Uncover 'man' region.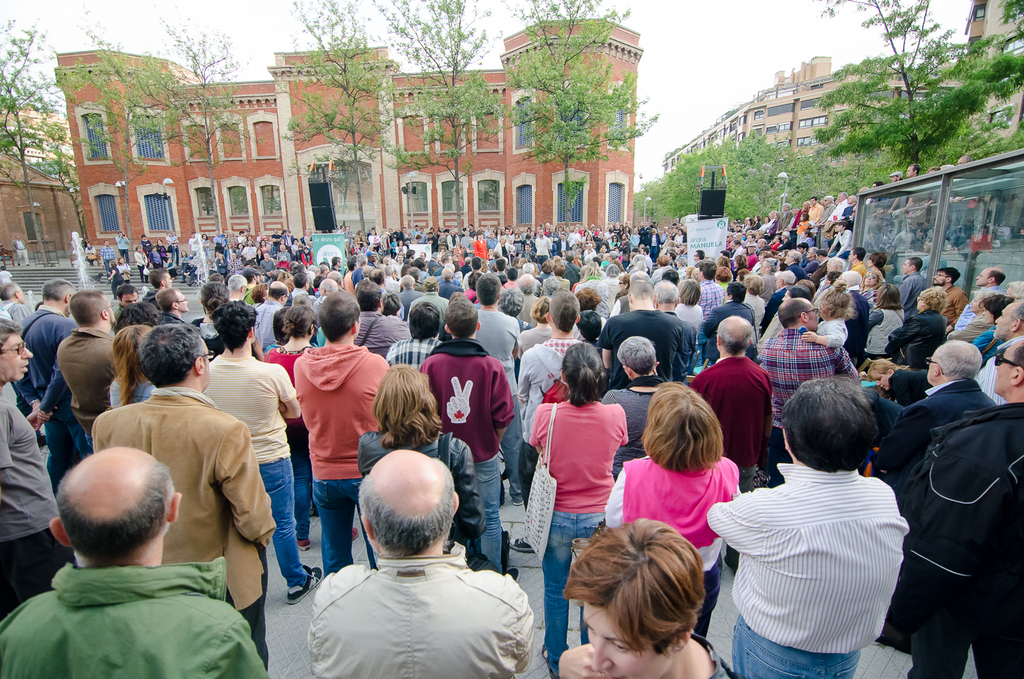
Uncovered: [x1=700, y1=280, x2=756, y2=361].
